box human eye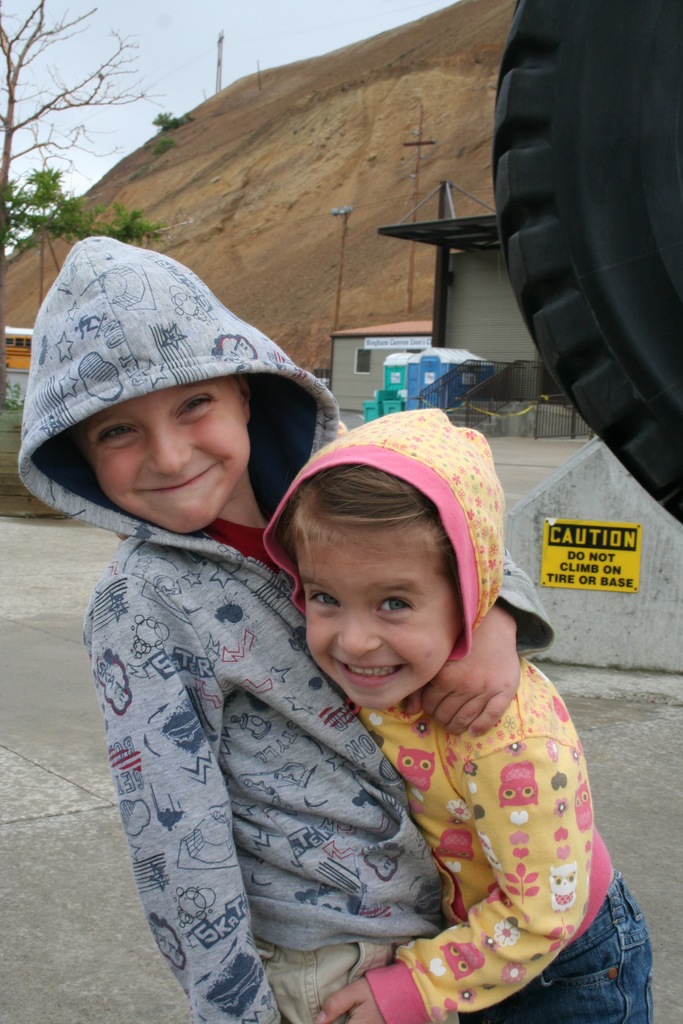
{"left": 306, "top": 591, "right": 338, "bottom": 614}
